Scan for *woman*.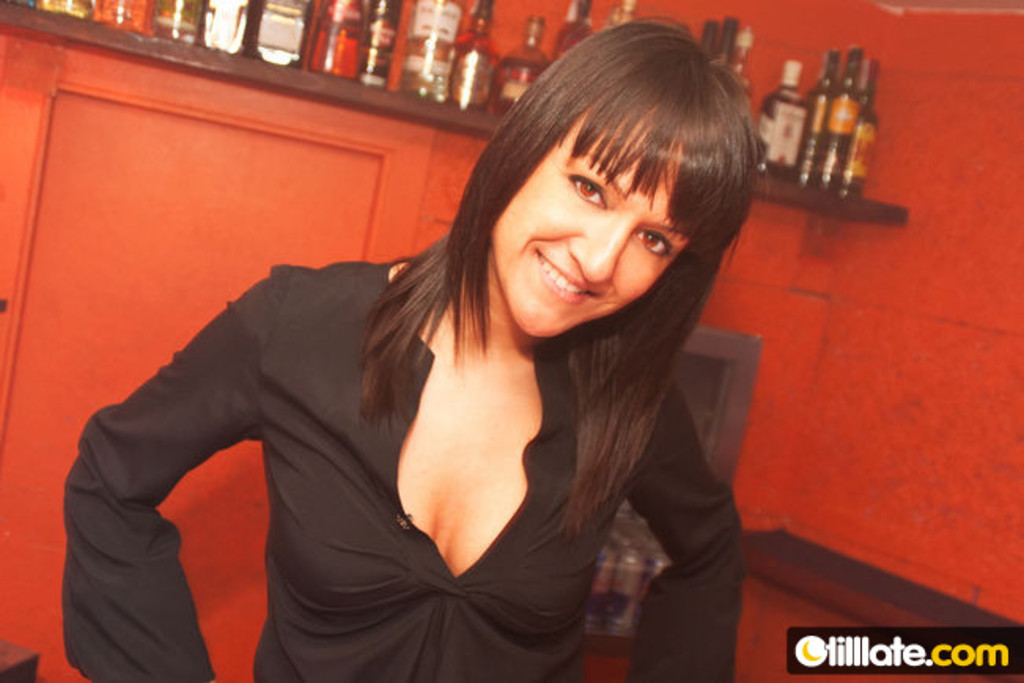
Scan result: box(153, 39, 752, 666).
